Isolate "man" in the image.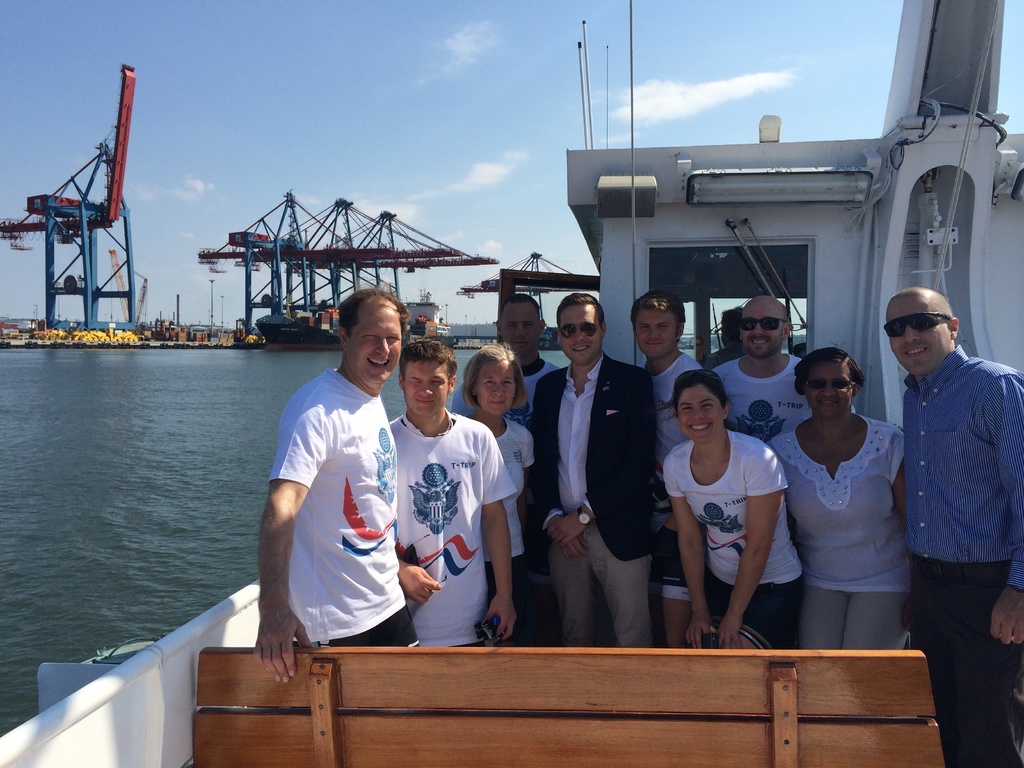
Isolated region: 708:288:809:448.
